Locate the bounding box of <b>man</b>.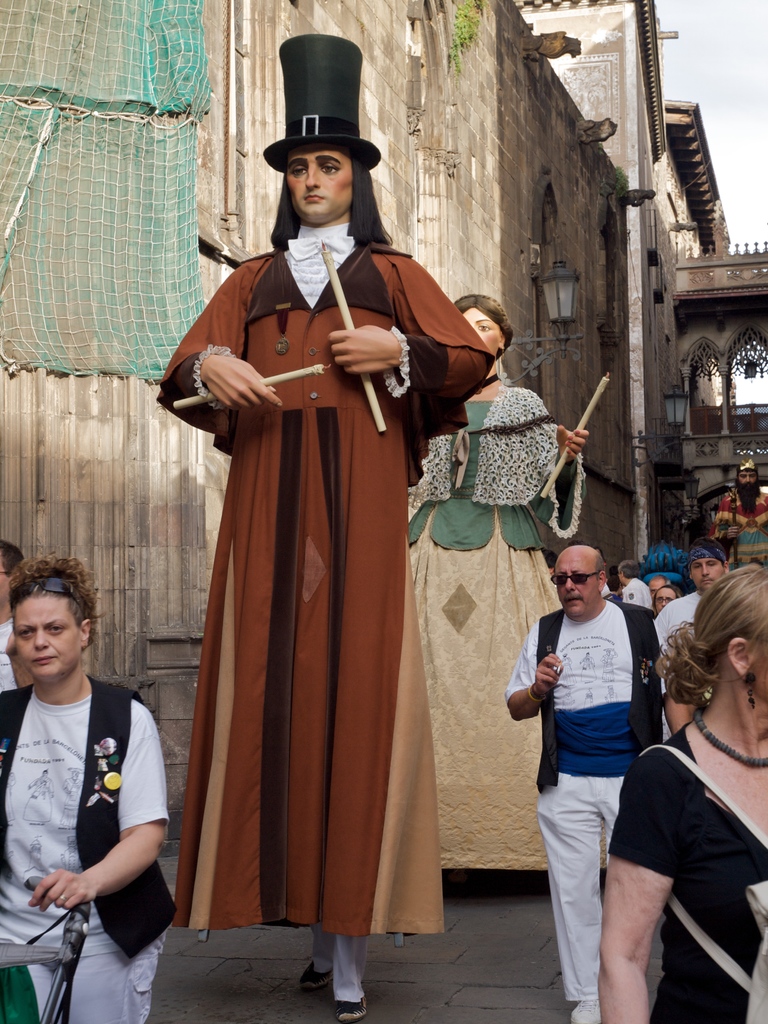
Bounding box: (x1=155, y1=33, x2=494, y2=1020).
